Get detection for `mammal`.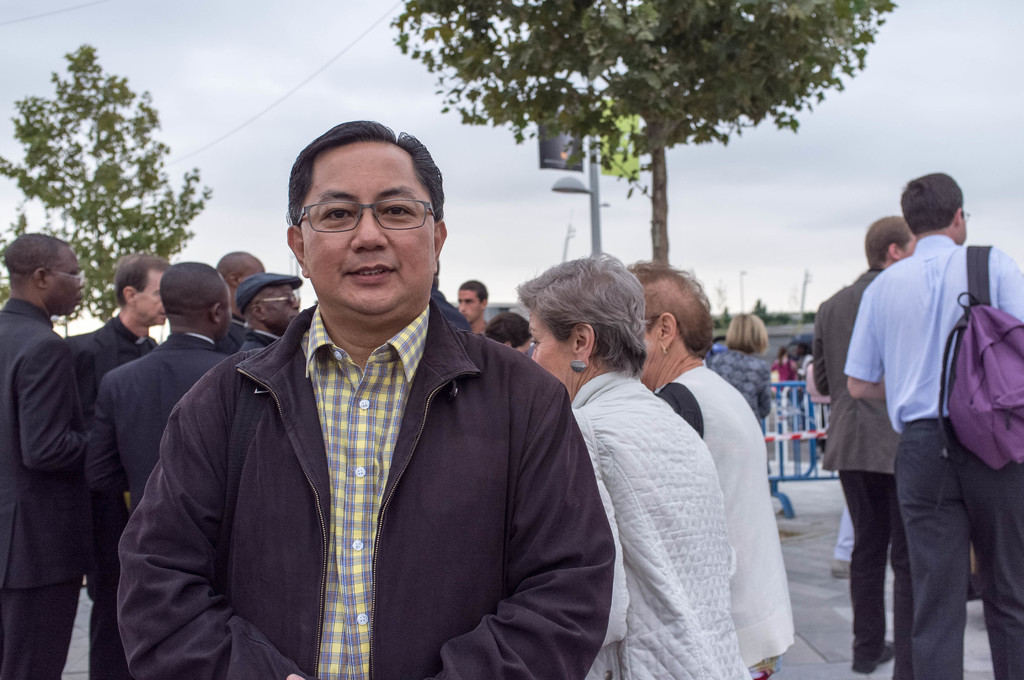
Detection: 486, 307, 535, 360.
